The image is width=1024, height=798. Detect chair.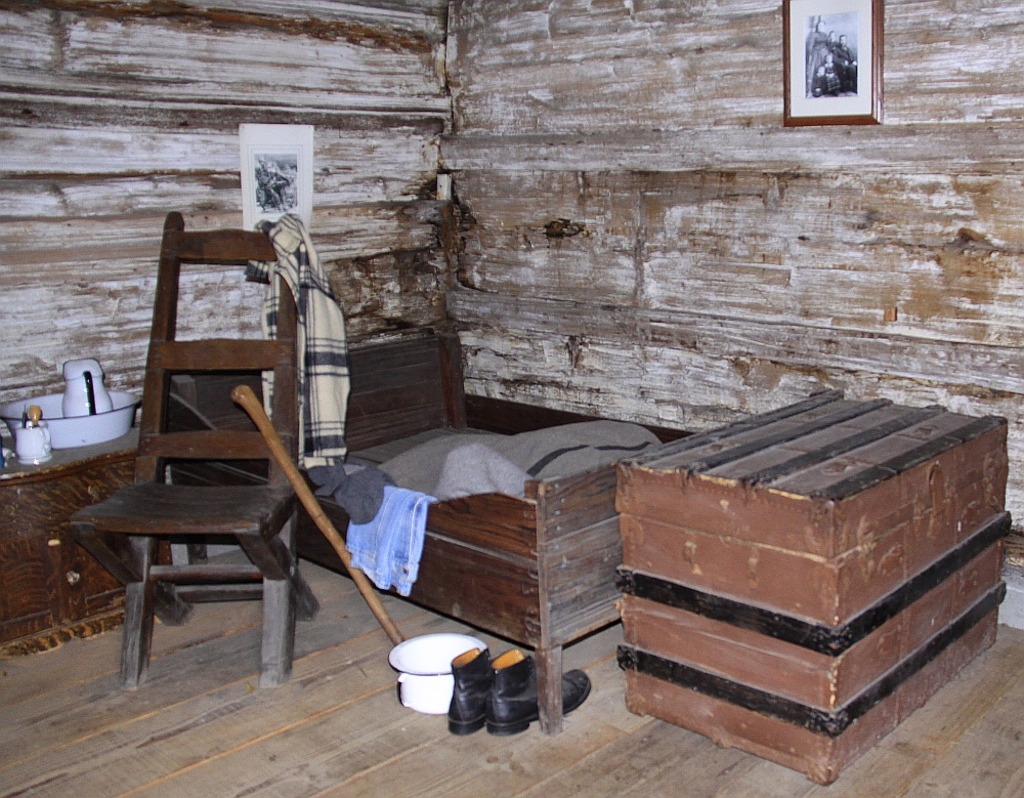
Detection: detection(55, 210, 349, 688).
